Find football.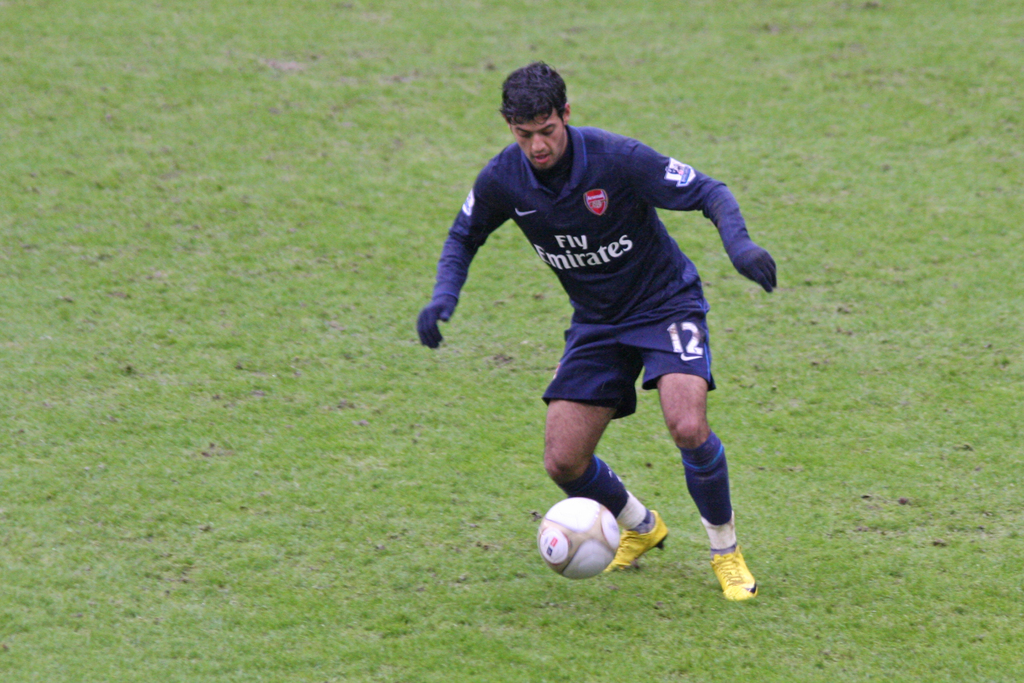
box(534, 497, 621, 580).
